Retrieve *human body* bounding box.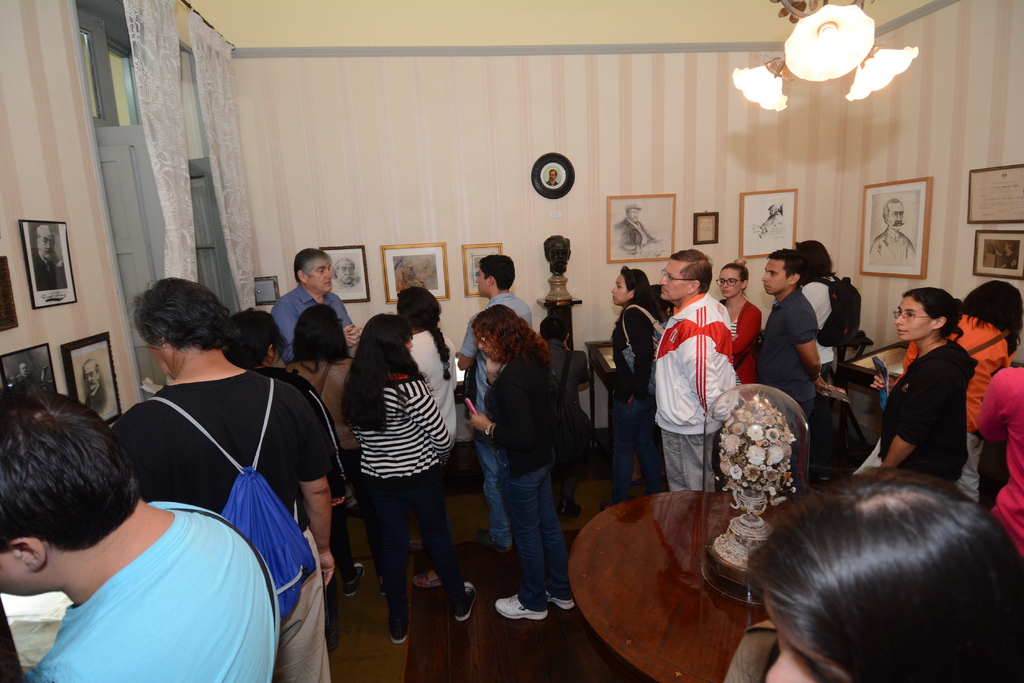
Bounding box: BBox(251, 366, 348, 638).
